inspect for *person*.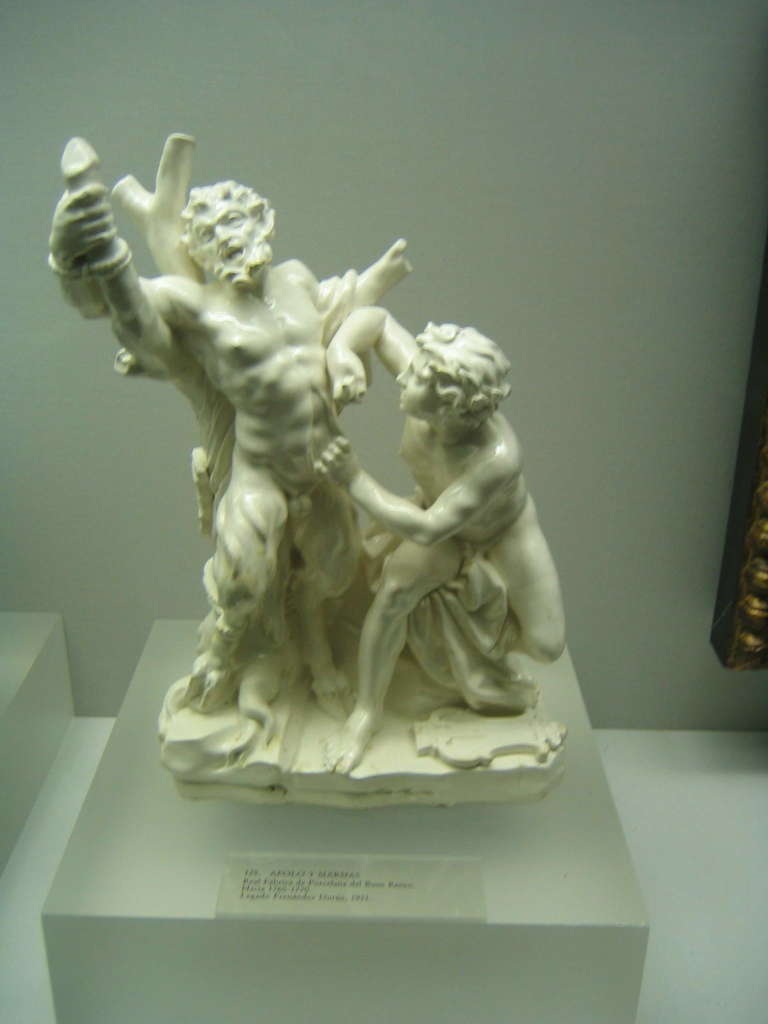
Inspection: bbox=(259, 268, 595, 804).
